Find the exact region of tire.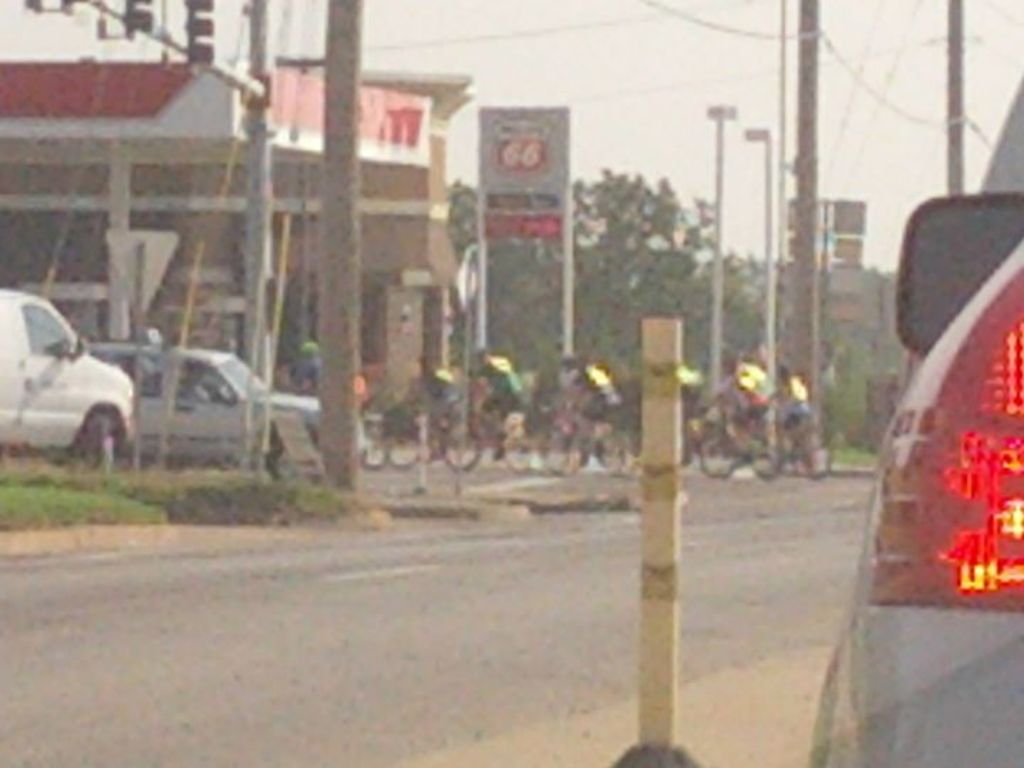
Exact region: 67/404/127/469.
